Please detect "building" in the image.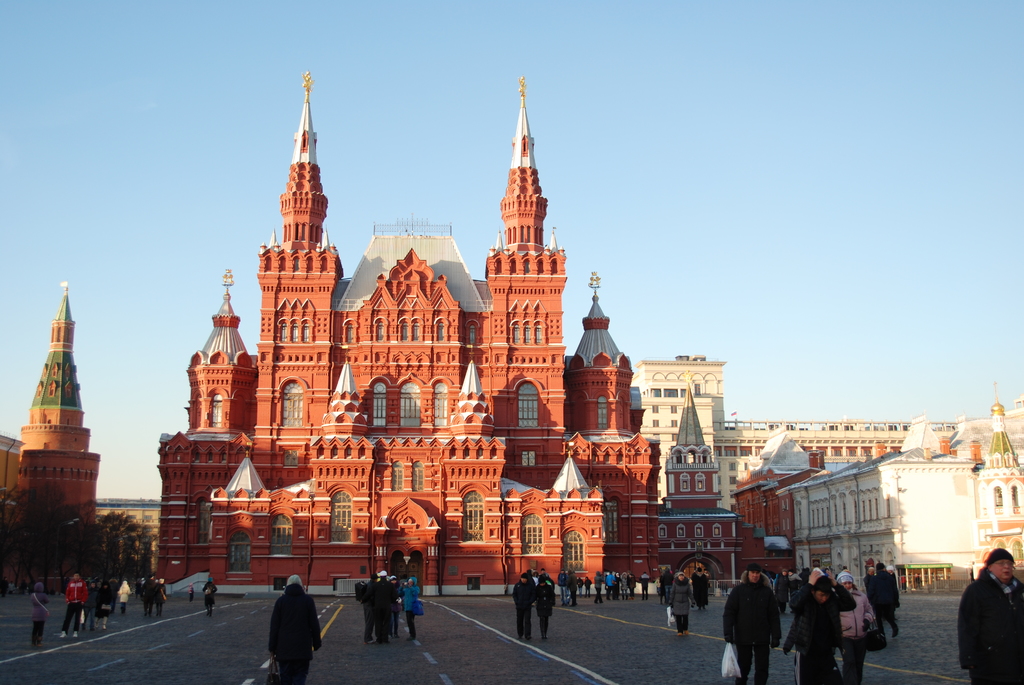
select_region(632, 350, 1023, 513).
